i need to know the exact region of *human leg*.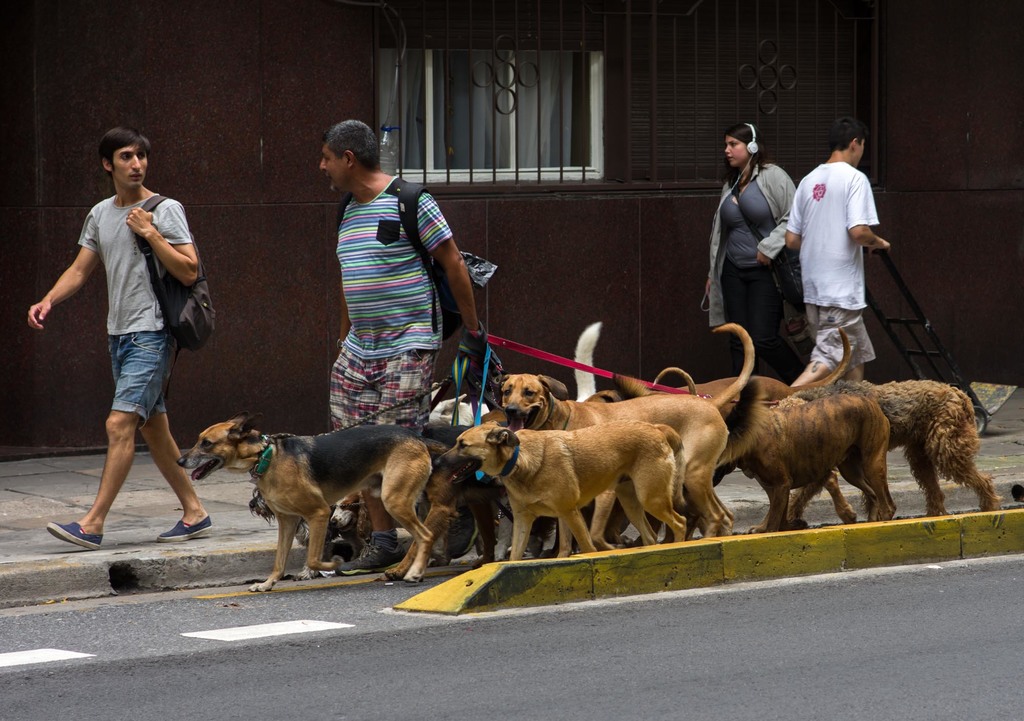
Region: bbox=(139, 396, 209, 544).
